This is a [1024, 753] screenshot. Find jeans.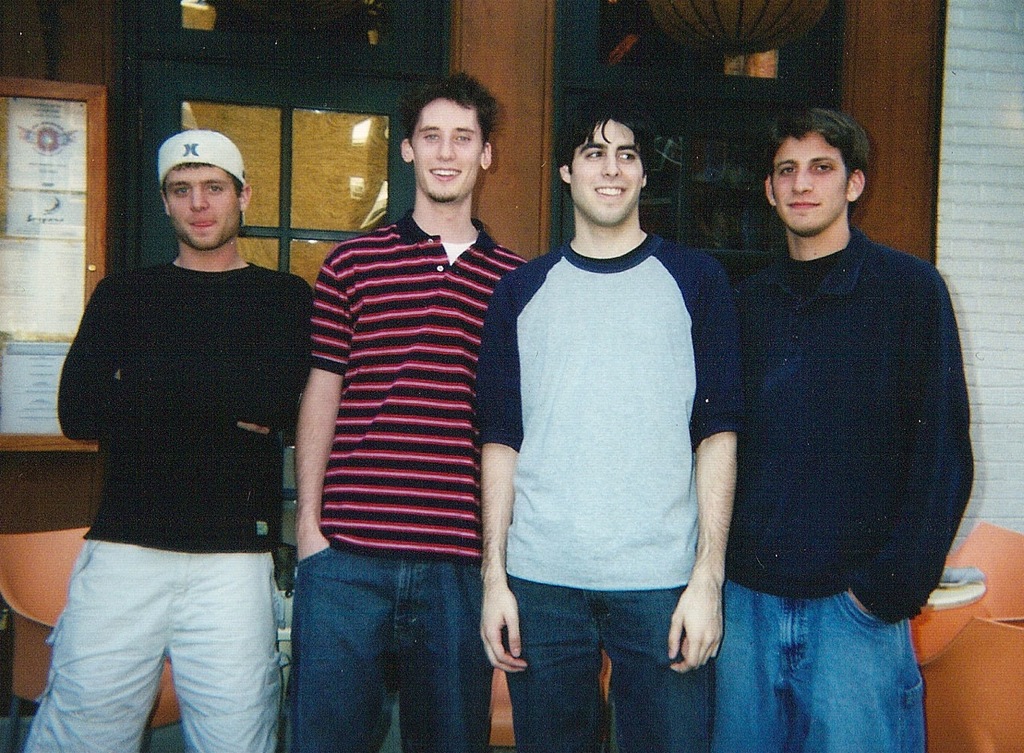
Bounding box: {"left": 28, "top": 534, "right": 282, "bottom": 752}.
